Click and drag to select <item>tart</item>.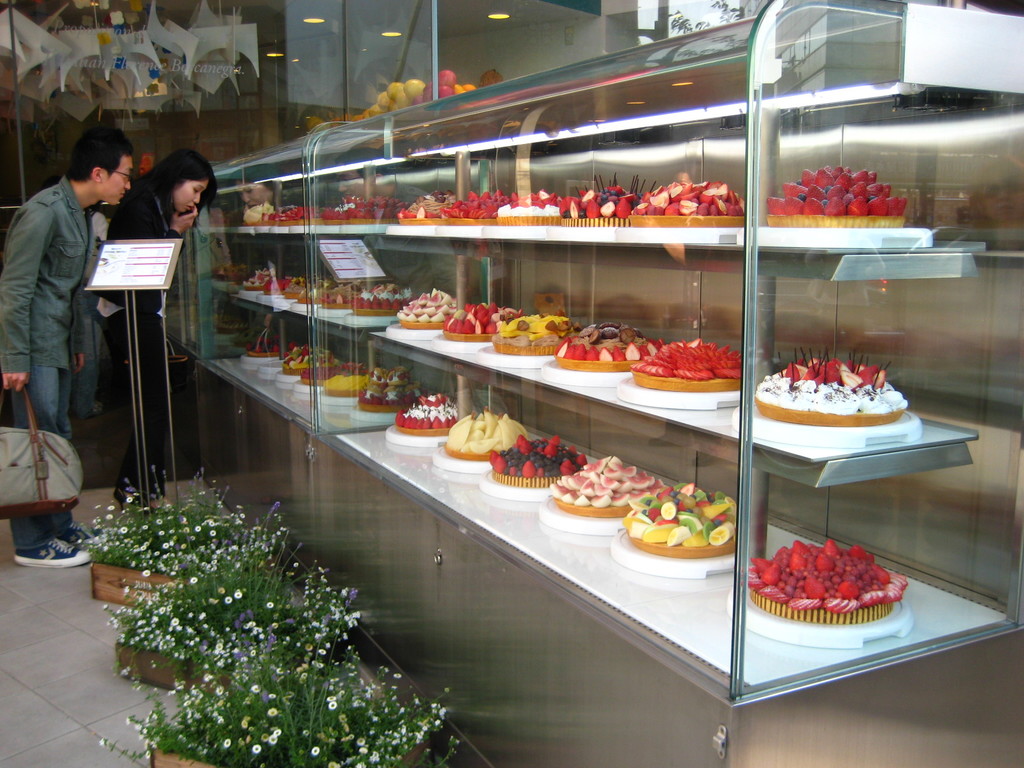
Selection: BBox(758, 344, 911, 425).
